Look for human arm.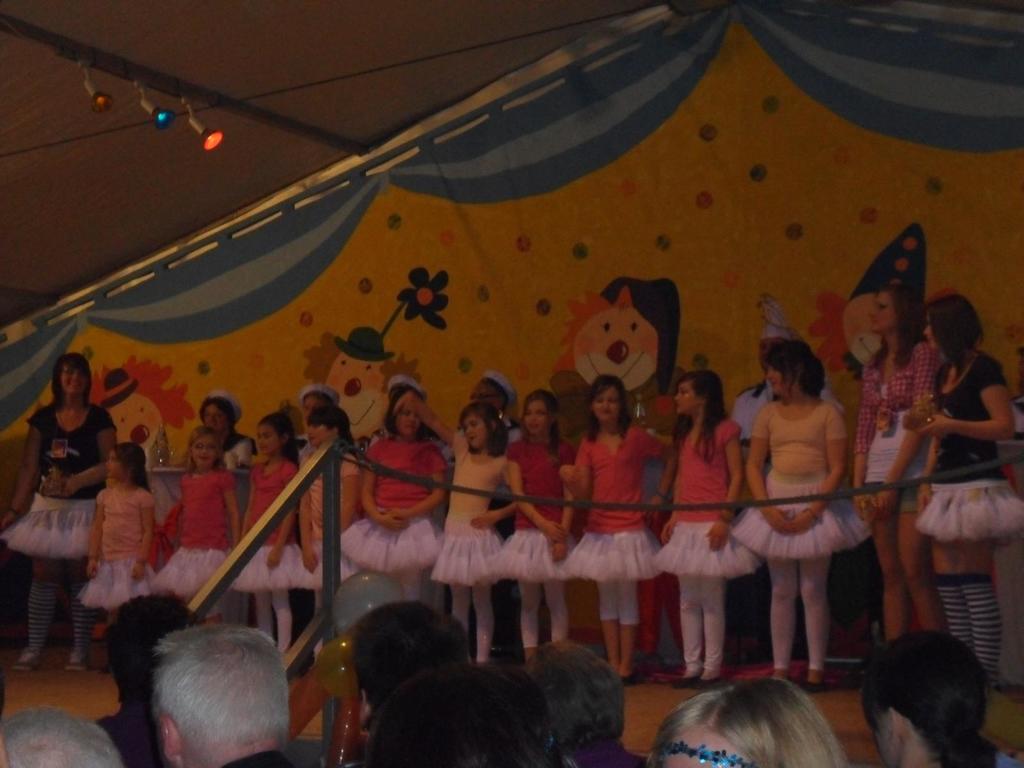
Found: 916 454 934 509.
